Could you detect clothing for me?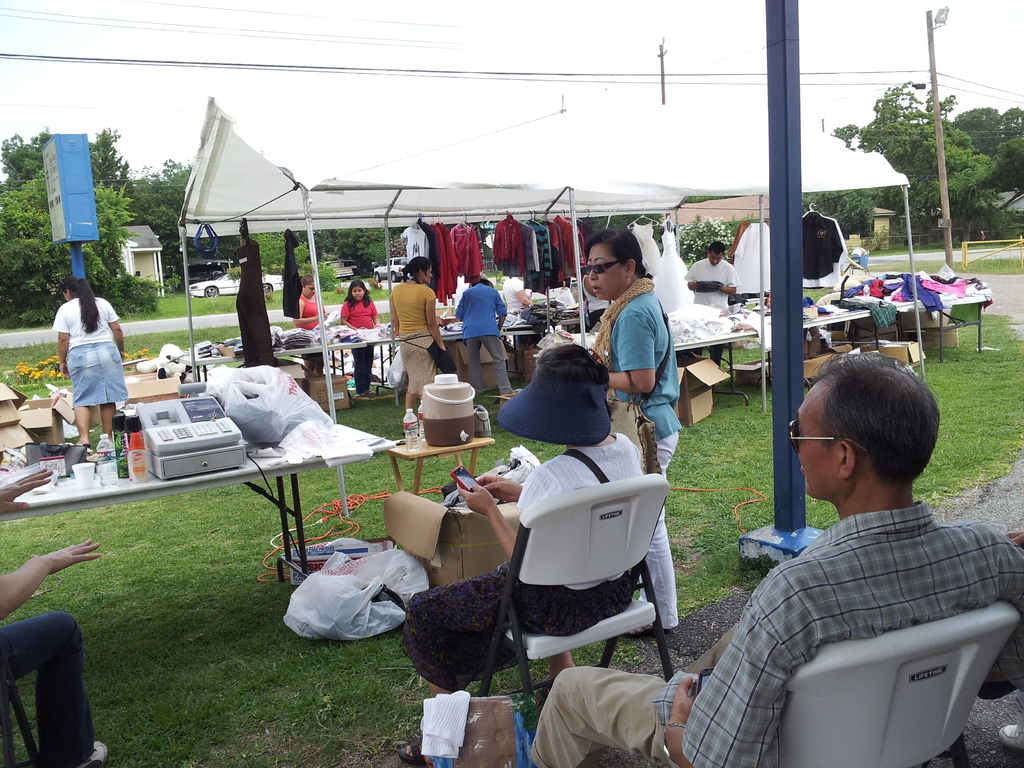
Detection result: rect(518, 499, 1023, 767).
